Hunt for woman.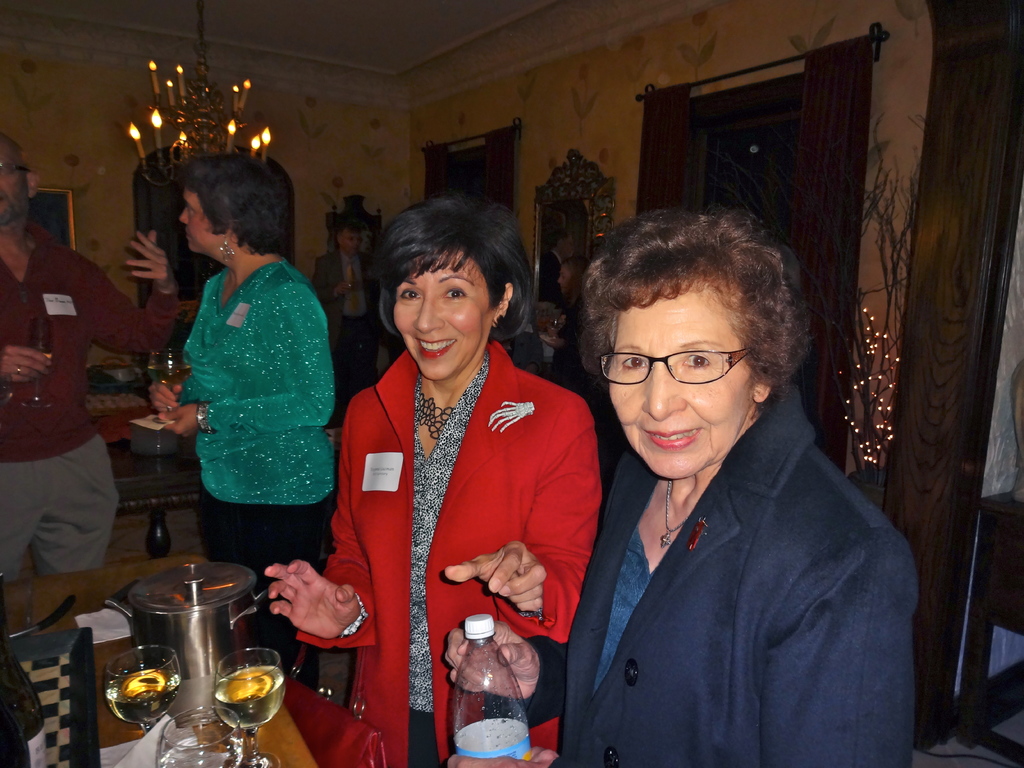
Hunted down at {"x1": 440, "y1": 209, "x2": 924, "y2": 767}.
